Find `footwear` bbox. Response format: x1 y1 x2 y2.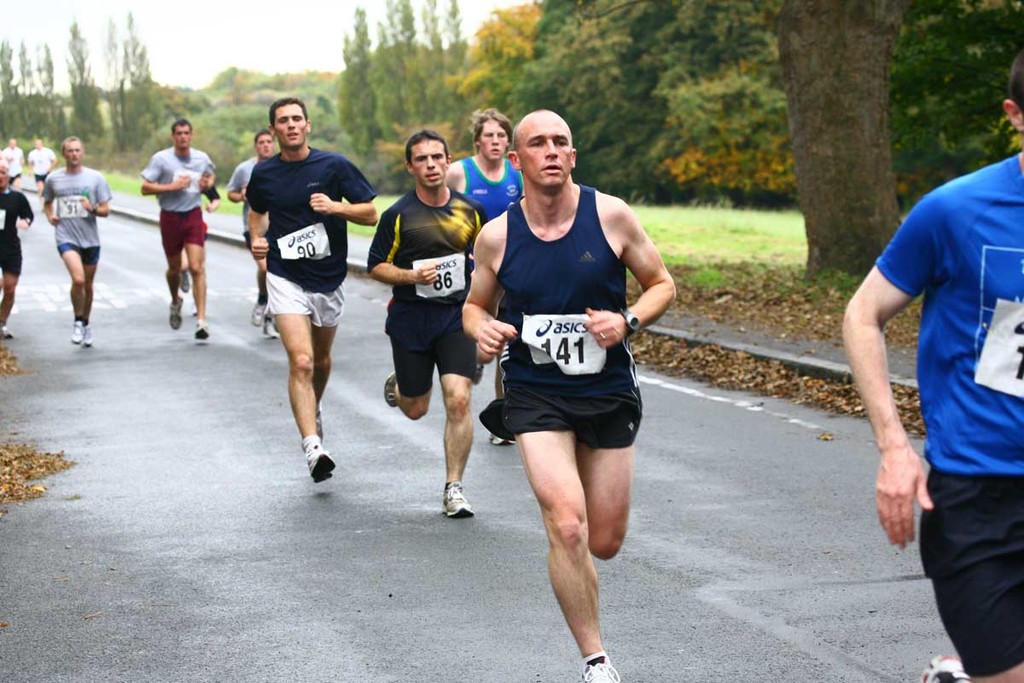
914 648 972 682.
